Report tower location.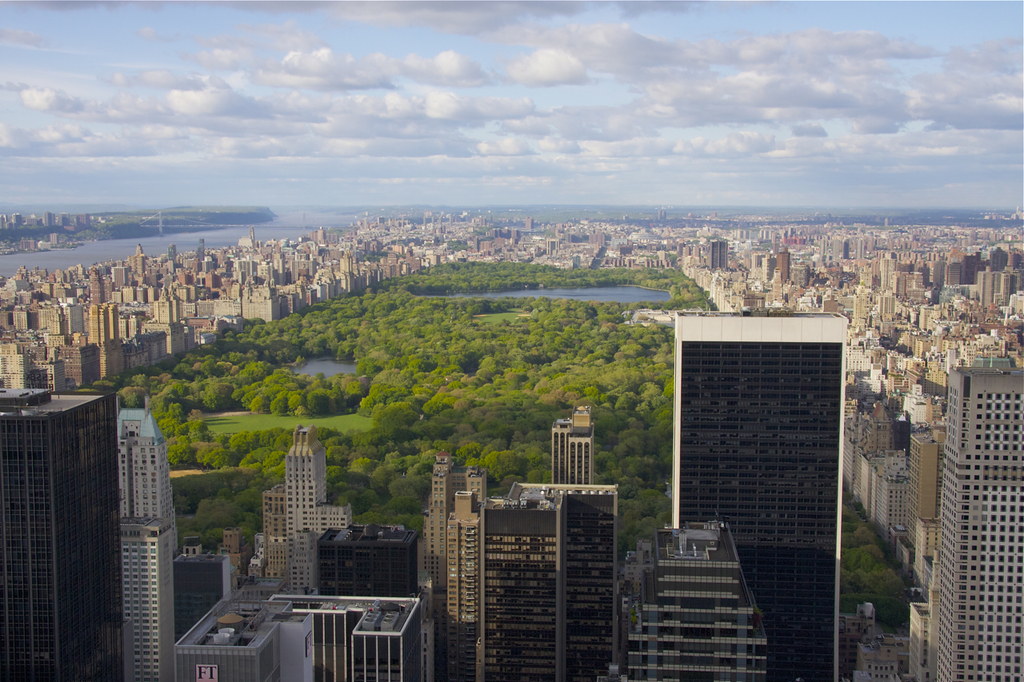
Report: select_region(98, 338, 131, 391).
